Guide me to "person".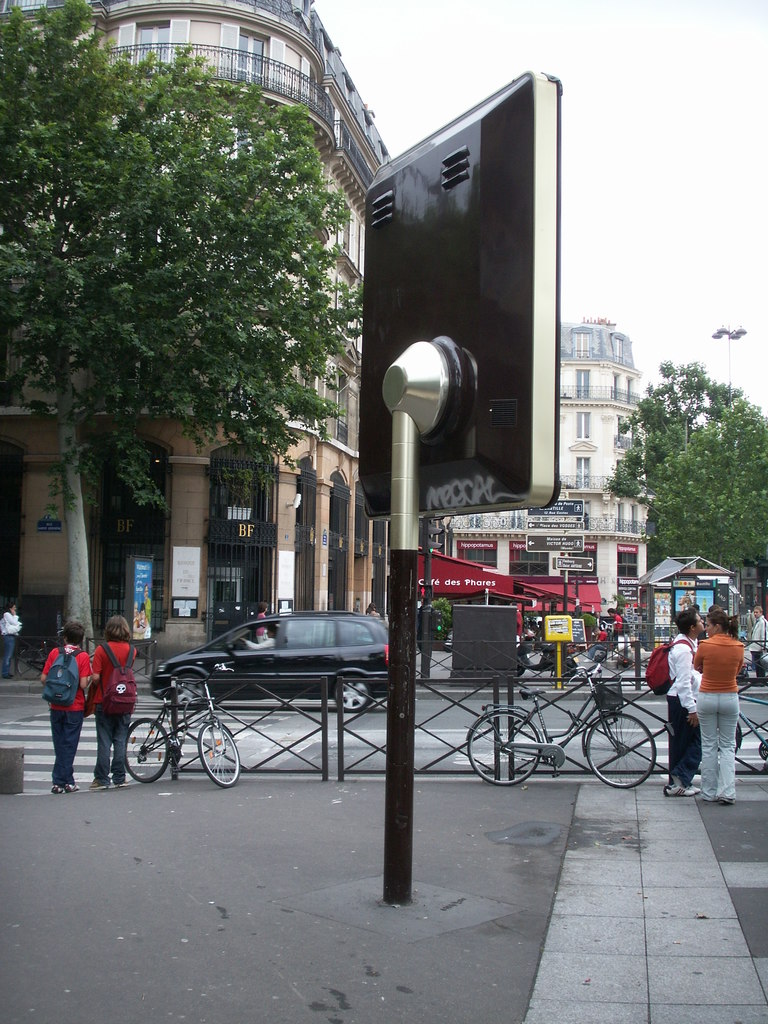
Guidance: box(243, 634, 273, 646).
